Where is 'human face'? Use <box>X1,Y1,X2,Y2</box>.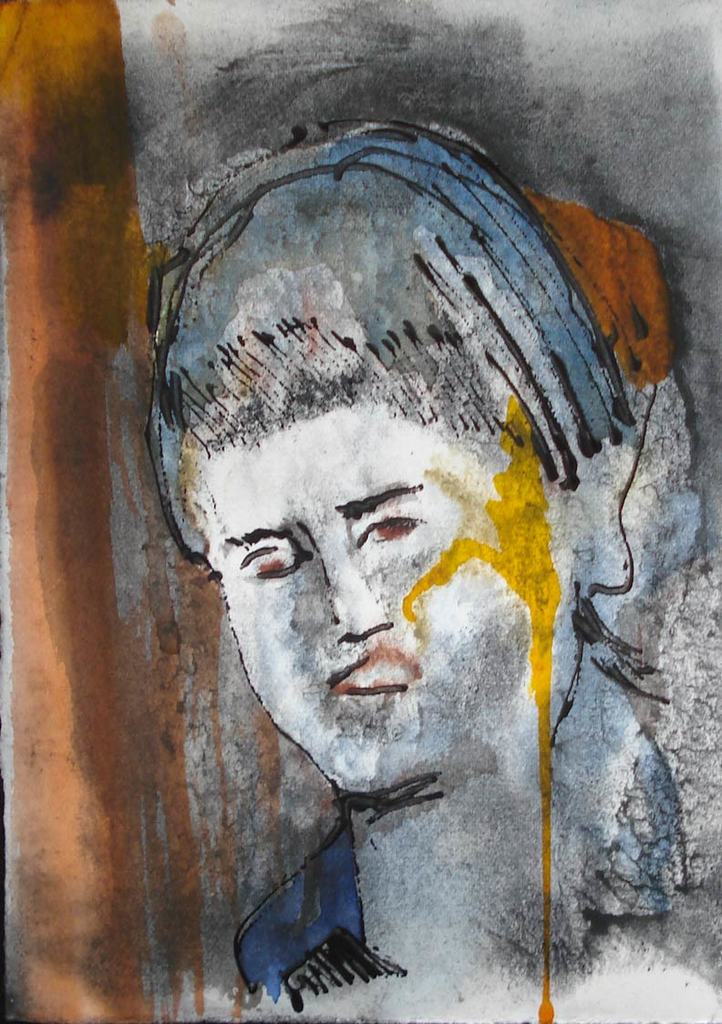
<box>163,399,590,796</box>.
